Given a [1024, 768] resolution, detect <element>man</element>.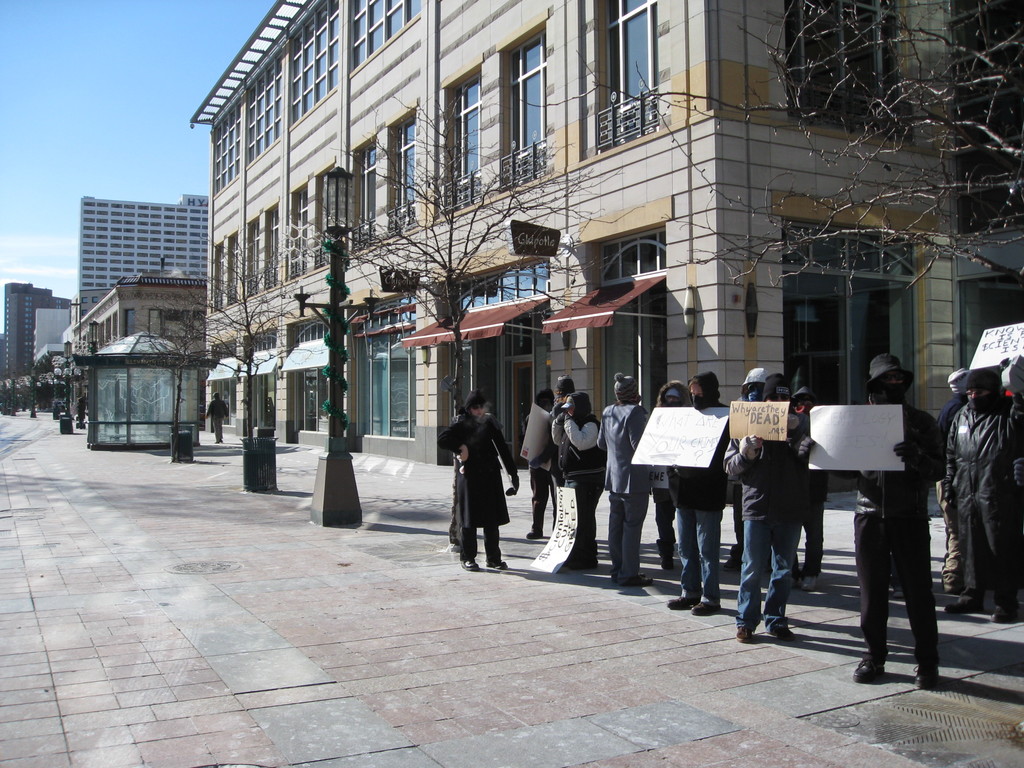
x1=593, y1=372, x2=665, y2=593.
